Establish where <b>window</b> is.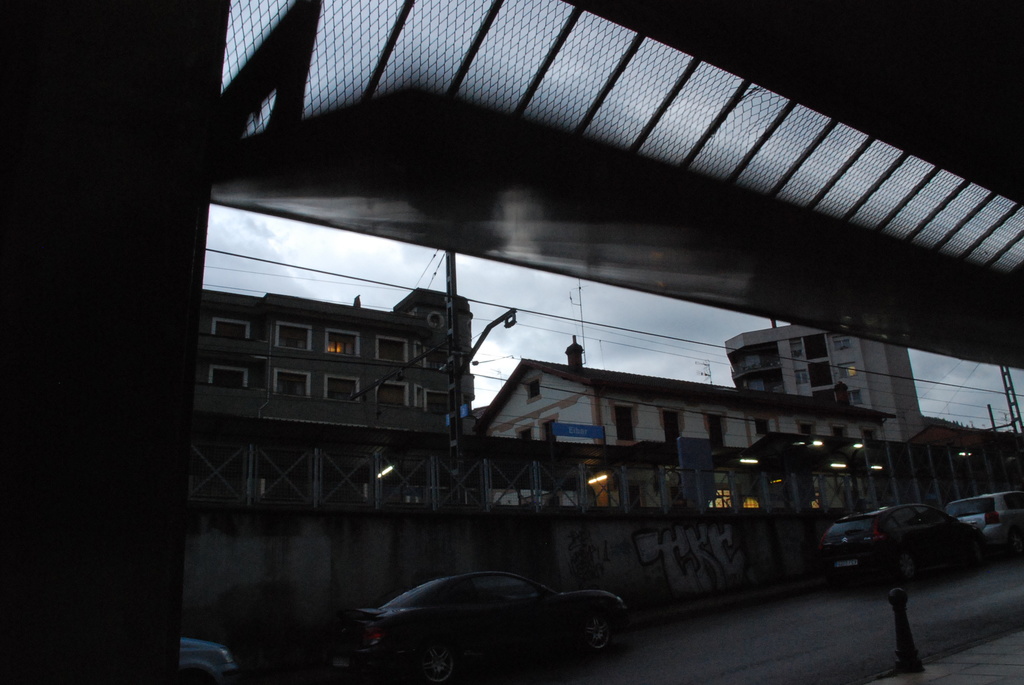
Established at BBox(522, 374, 545, 405).
